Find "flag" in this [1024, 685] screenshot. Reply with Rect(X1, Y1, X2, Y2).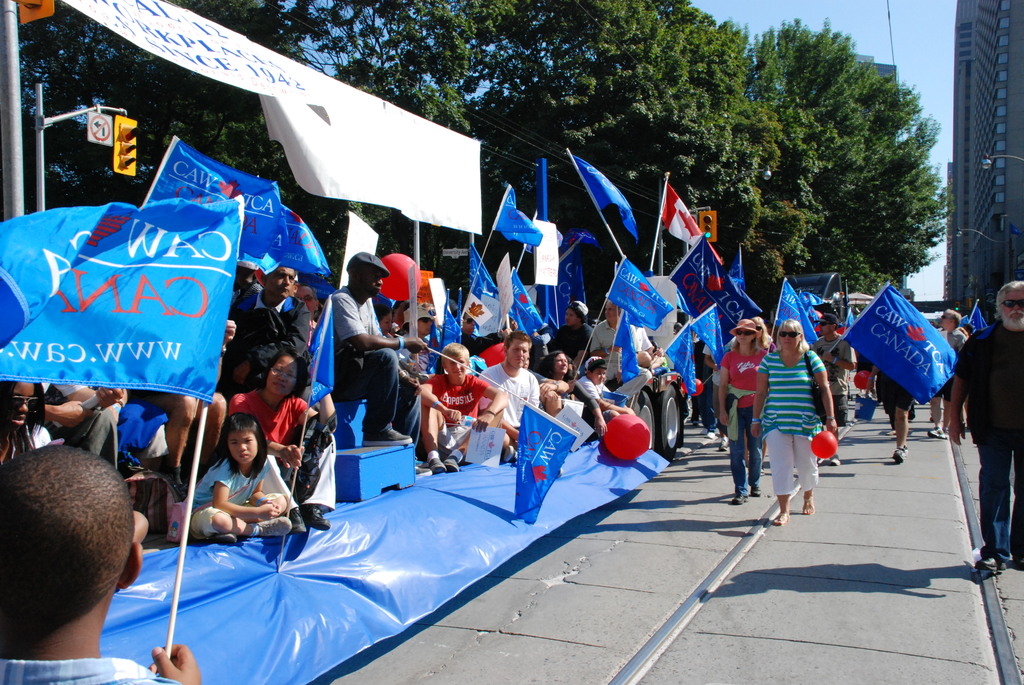
Rect(507, 403, 578, 524).
